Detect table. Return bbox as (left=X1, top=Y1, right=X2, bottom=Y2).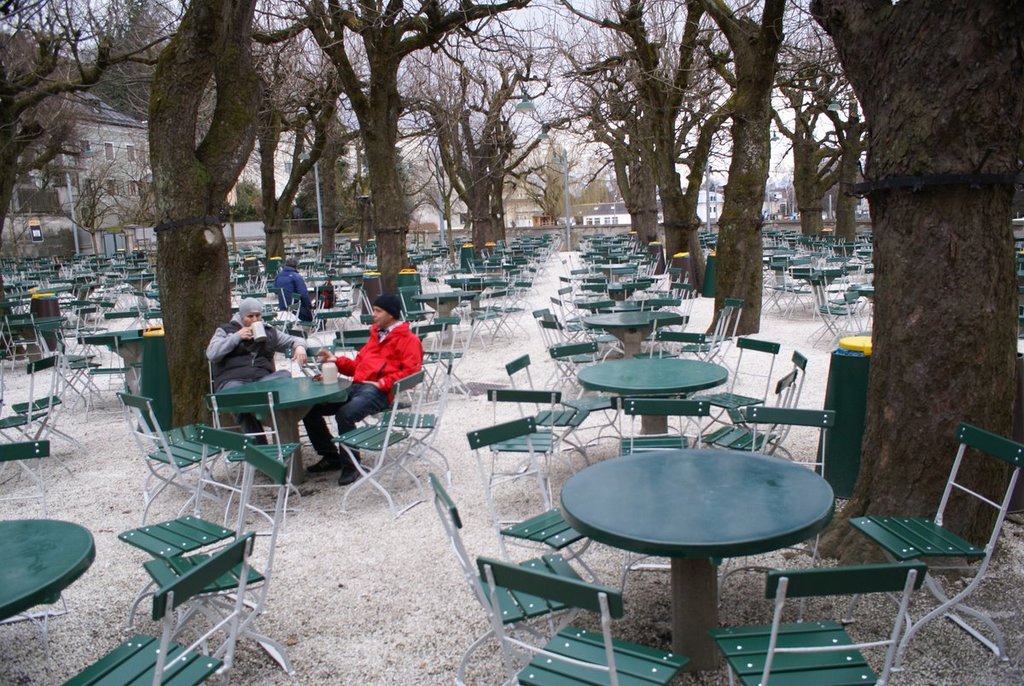
(left=582, top=310, right=689, bottom=349).
